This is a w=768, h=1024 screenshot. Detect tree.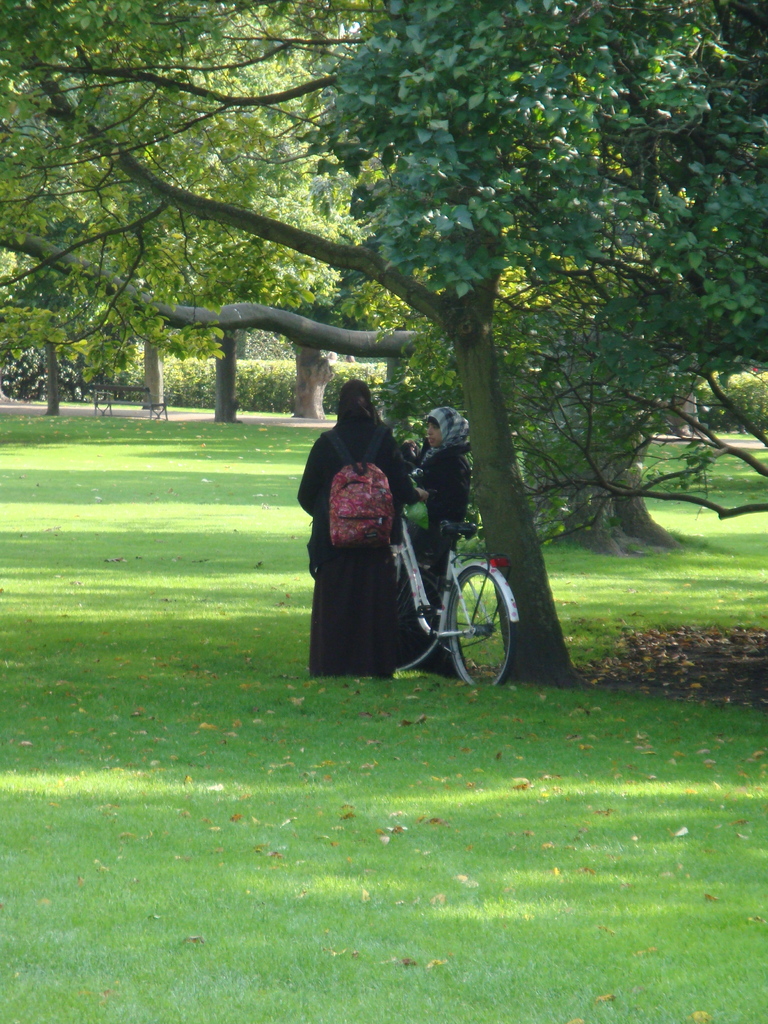
<box>0,156,140,425</box>.
